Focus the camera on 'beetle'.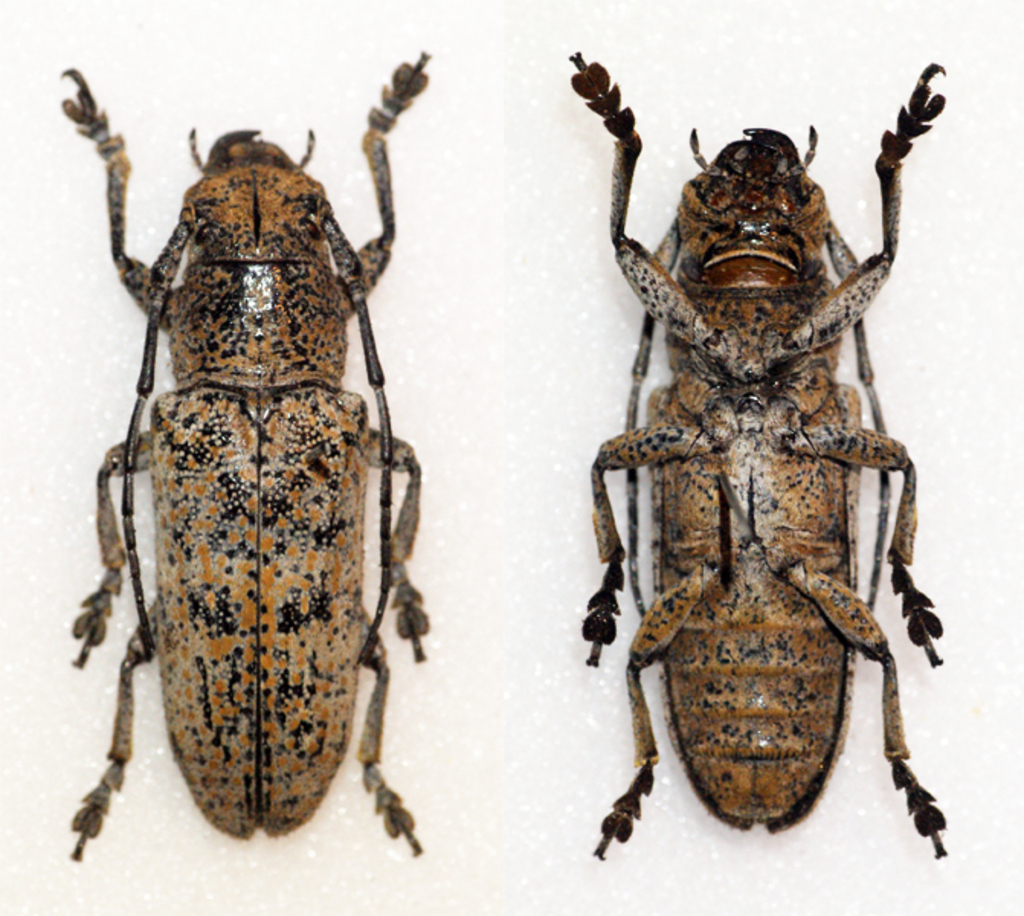
Focus region: 578, 47, 954, 856.
